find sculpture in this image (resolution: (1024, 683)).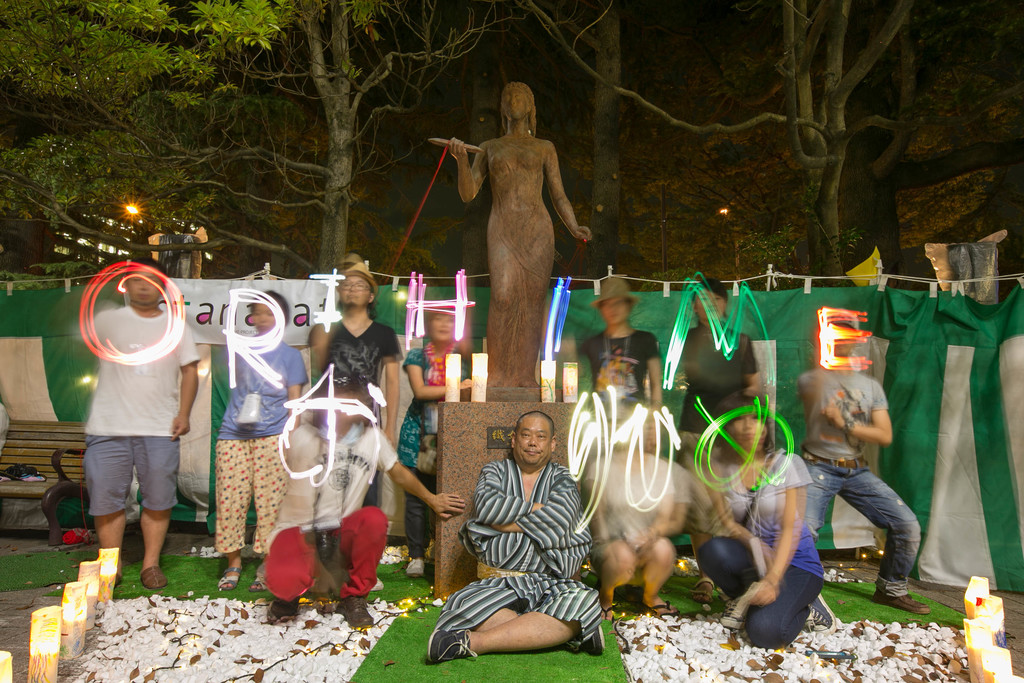
436:72:589:423.
